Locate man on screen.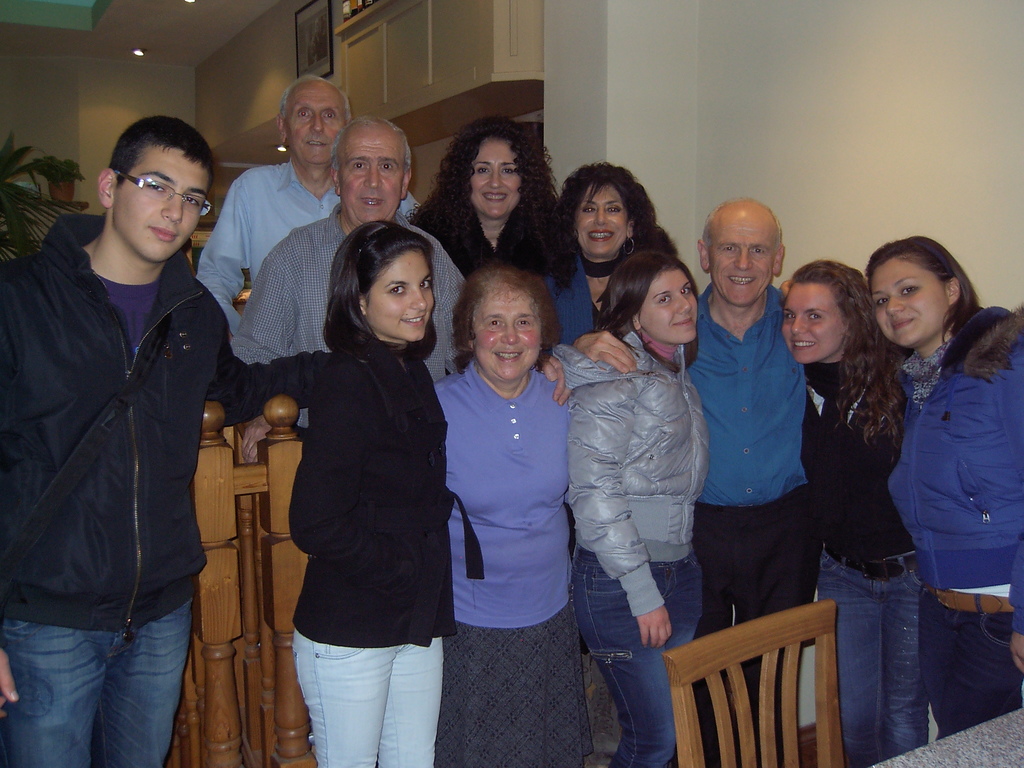
On screen at <box>0,117,339,767</box>.
